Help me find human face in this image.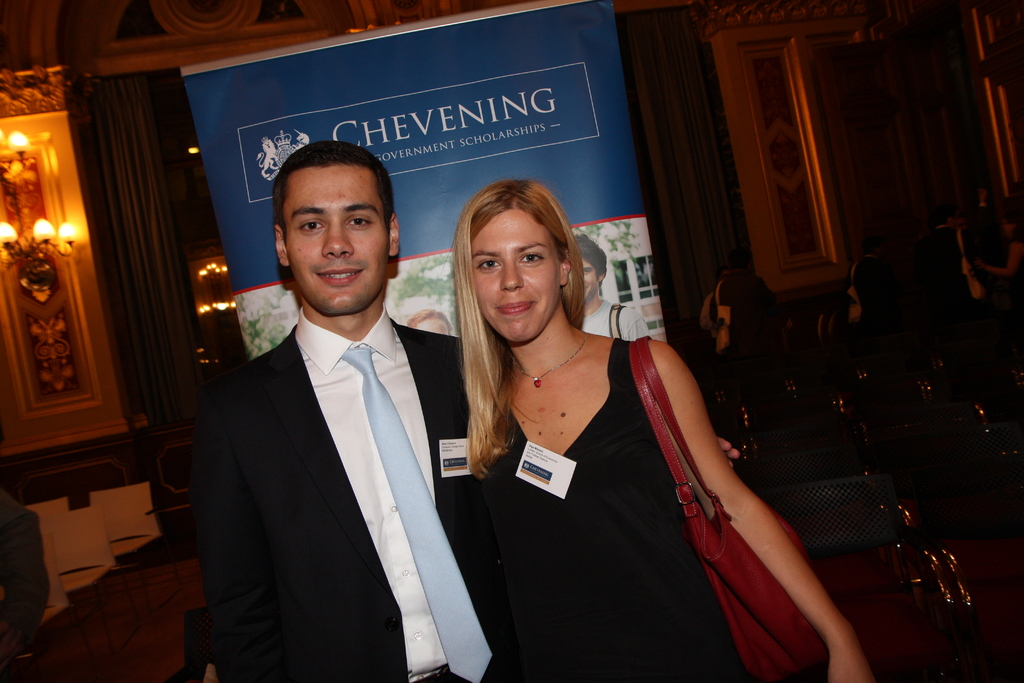
Found it: <region>476, 213, 563, 342</region>.
